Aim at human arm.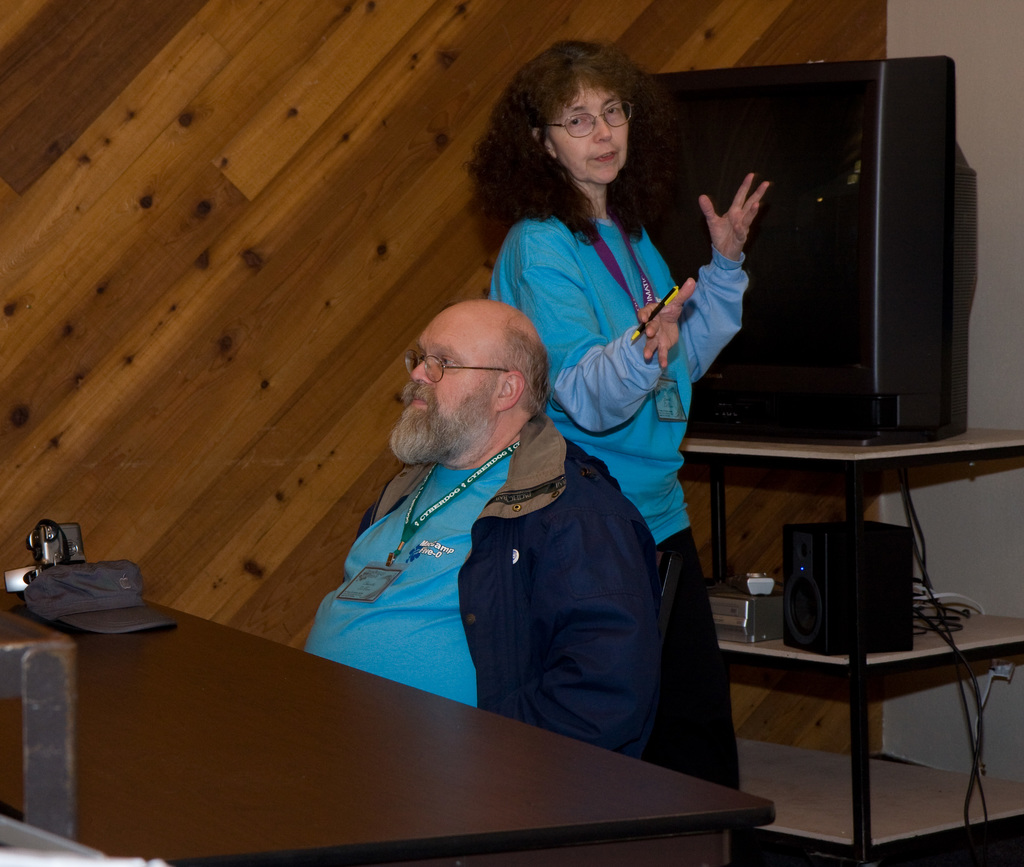
Aimed at Rect(517, 492, 665, 765).
